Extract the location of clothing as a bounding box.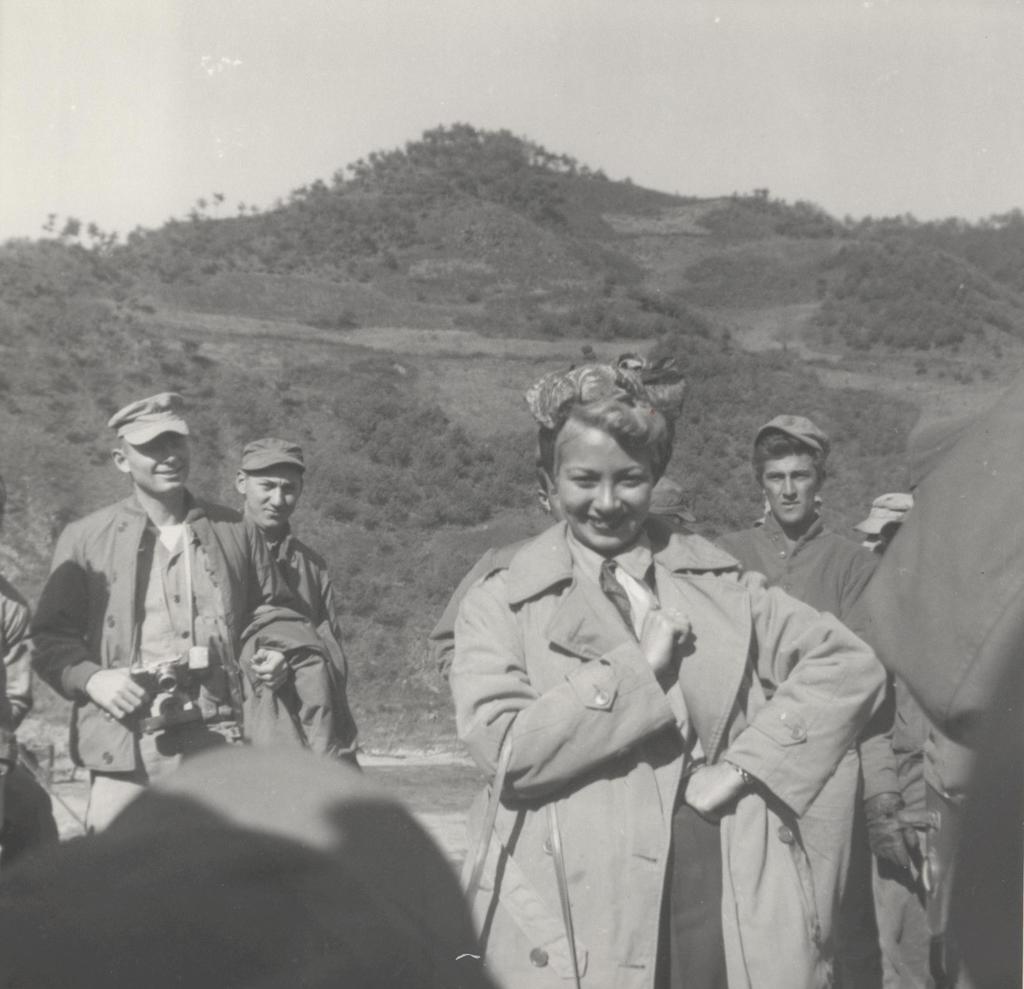
{"left": 196, "top": 518, "right": 360, "bottom": 771}.
